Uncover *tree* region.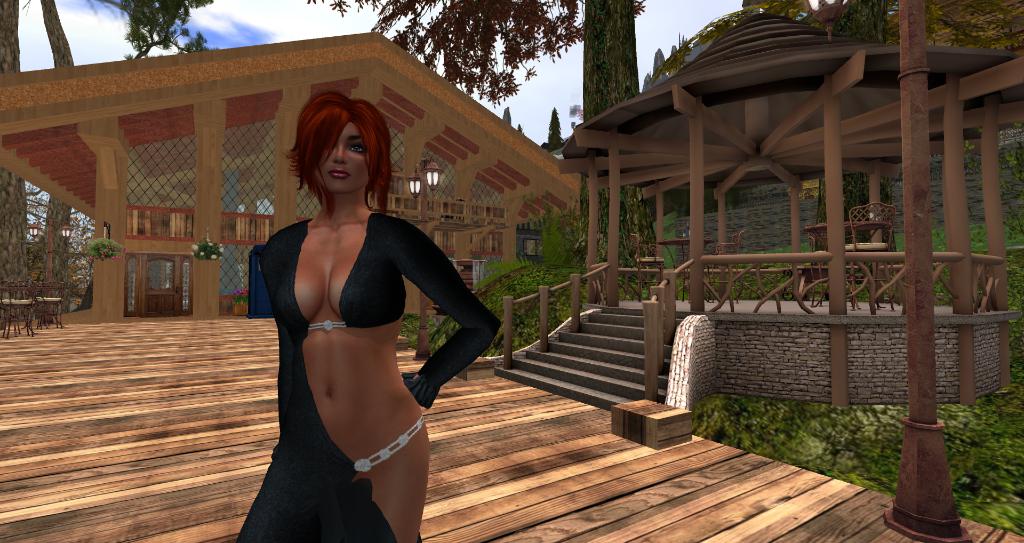
Uncovered: locate(0, 0, 27, 305).
